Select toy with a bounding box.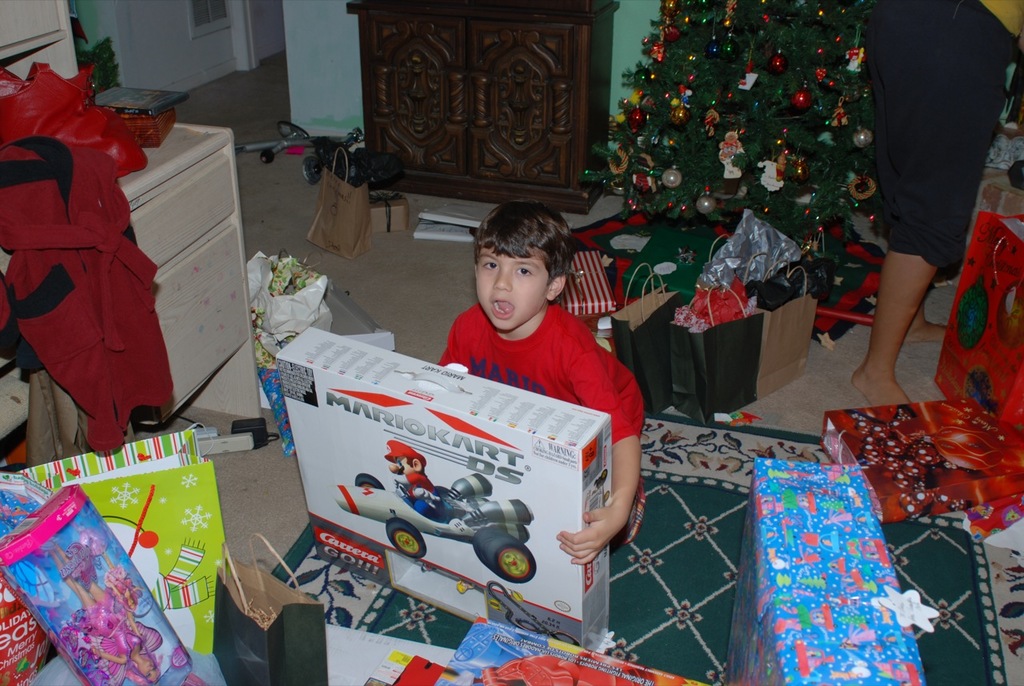
box=[14, 492, 202, 676].
